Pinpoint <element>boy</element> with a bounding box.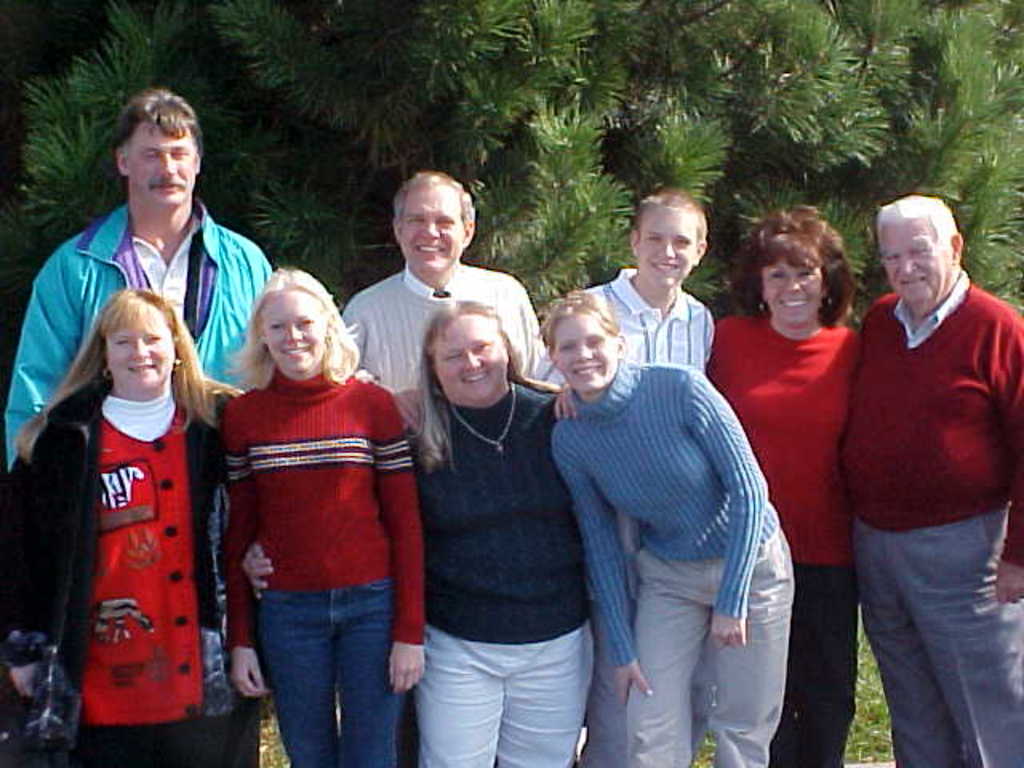
bbox=[539, 197, 714, 374].
